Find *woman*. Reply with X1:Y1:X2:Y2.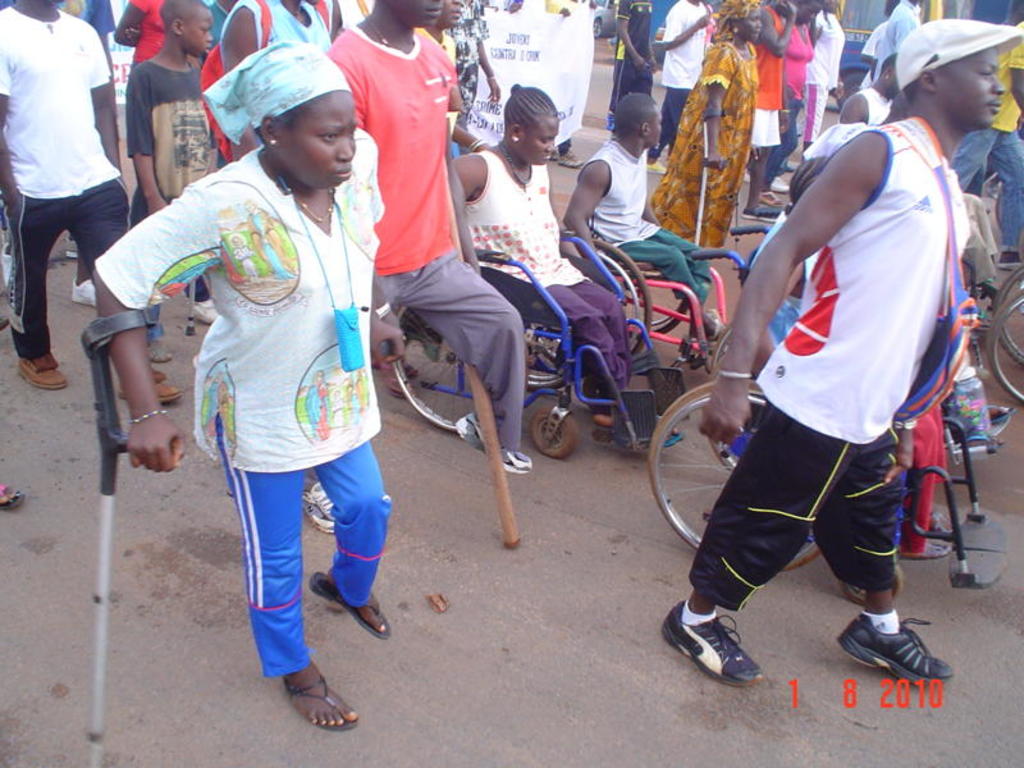
142:54:394:750.
